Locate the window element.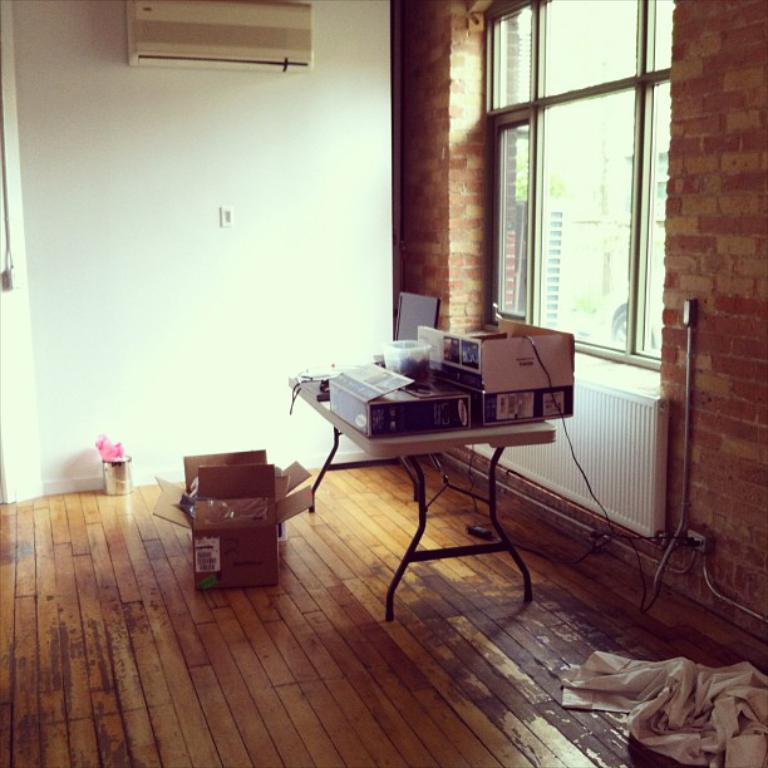
Element bbox: (x1=483, y1=0, x2=670, y2=354).
